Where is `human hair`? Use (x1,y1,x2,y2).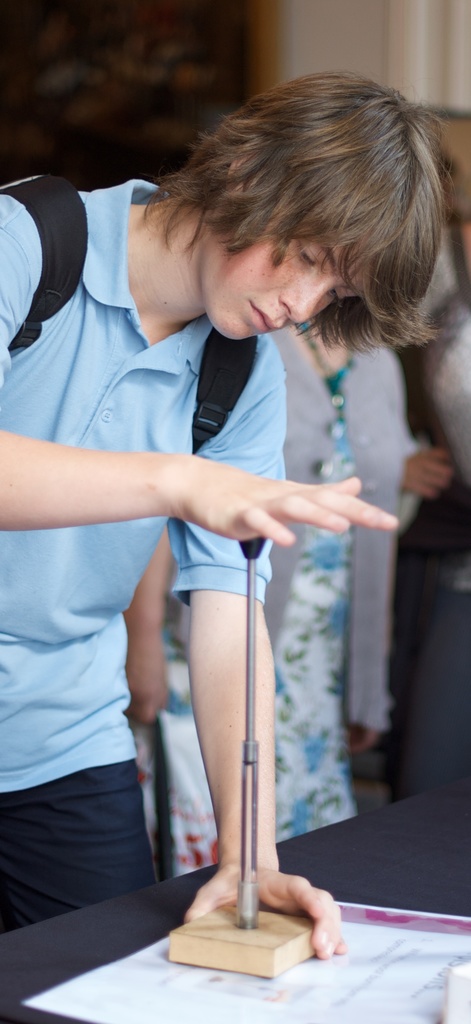
(146,66,444,358).
